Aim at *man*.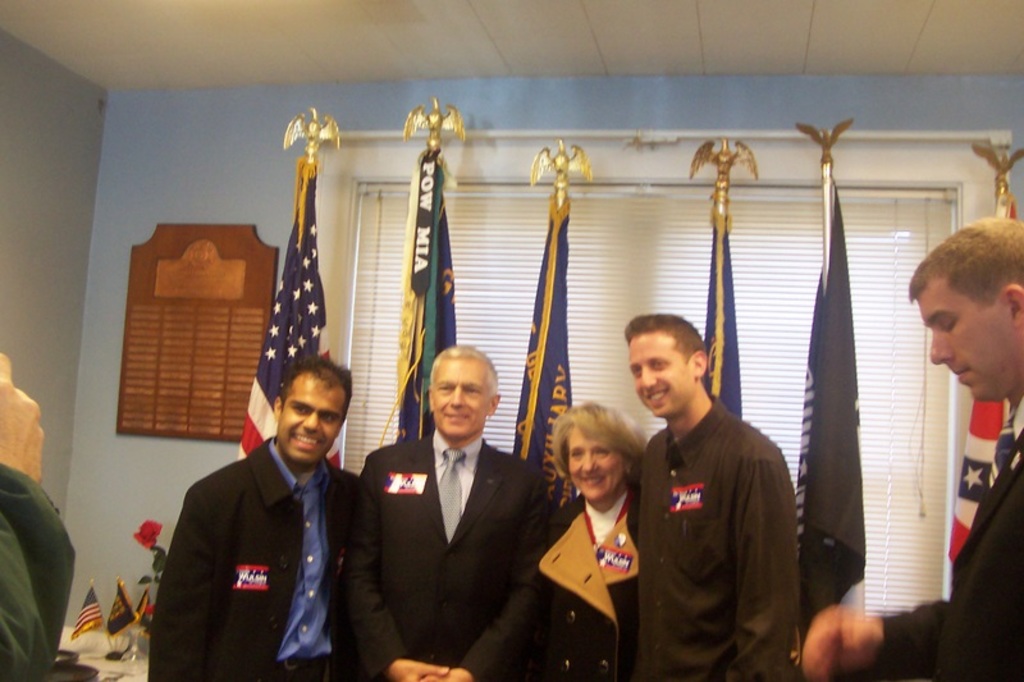
Aimed at bbox=[148, 356, 369, 681].
